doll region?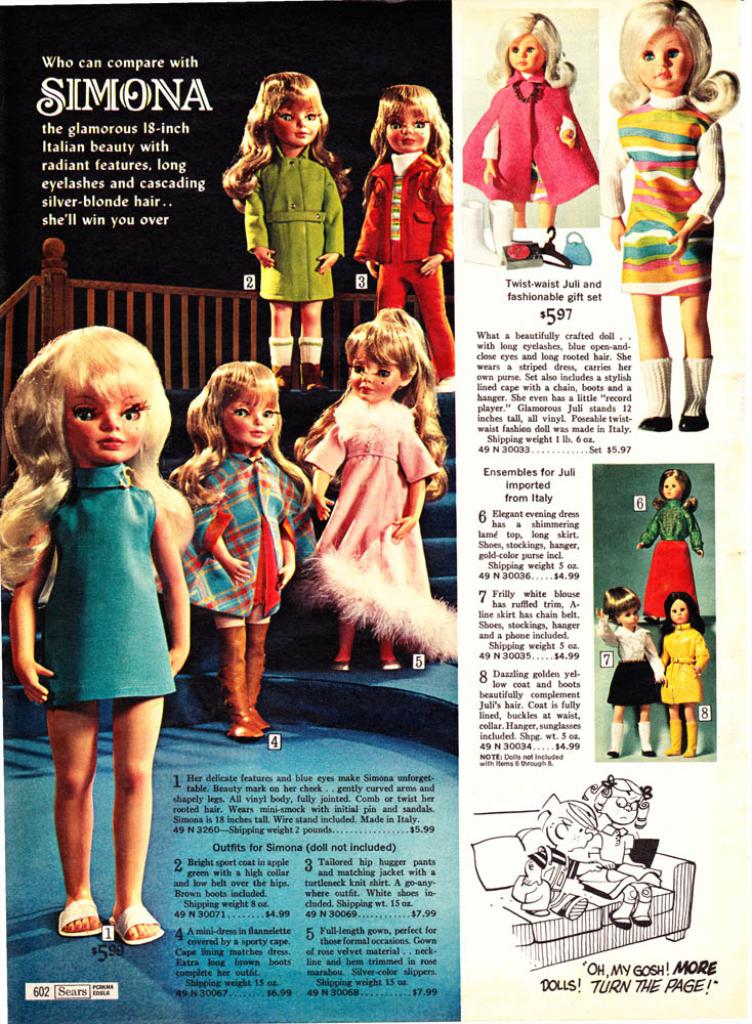
(343,88,448,398)
